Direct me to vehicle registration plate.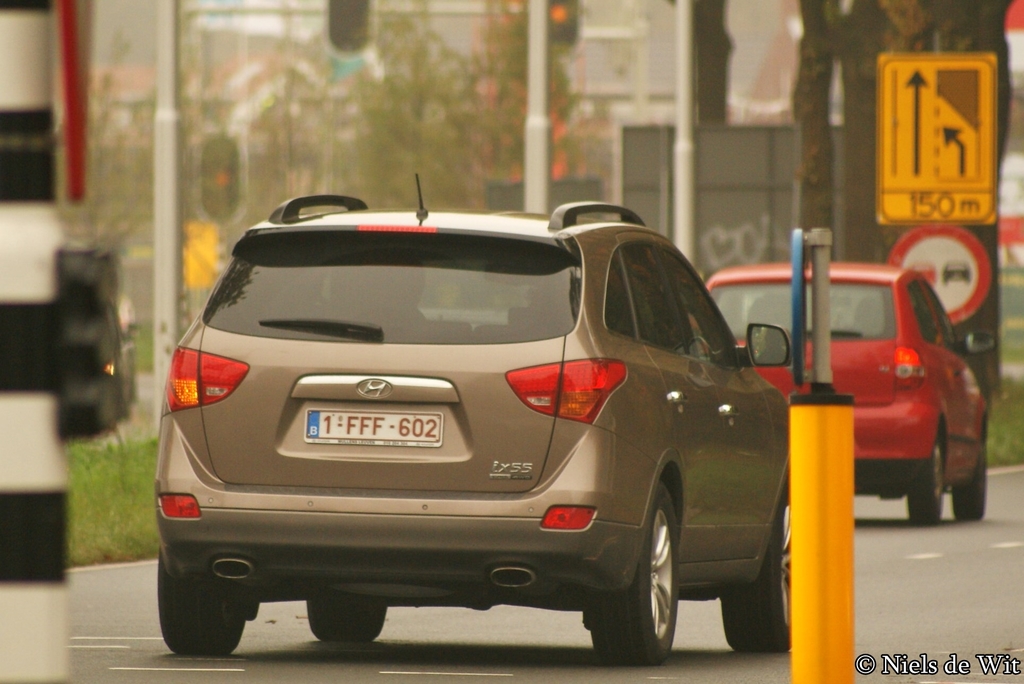
Direction: select_region(305, 410, 442, 450).
